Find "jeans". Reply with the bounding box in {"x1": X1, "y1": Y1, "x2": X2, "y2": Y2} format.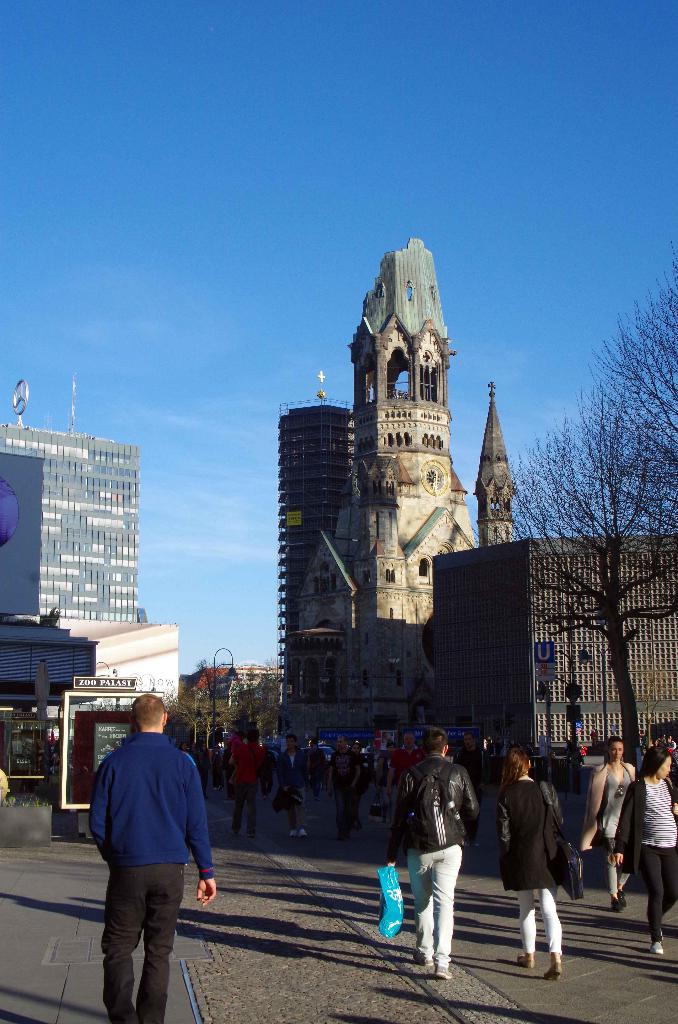
{"x1": 601, "y1": 861, "x2": 634, "y2": 895}.
